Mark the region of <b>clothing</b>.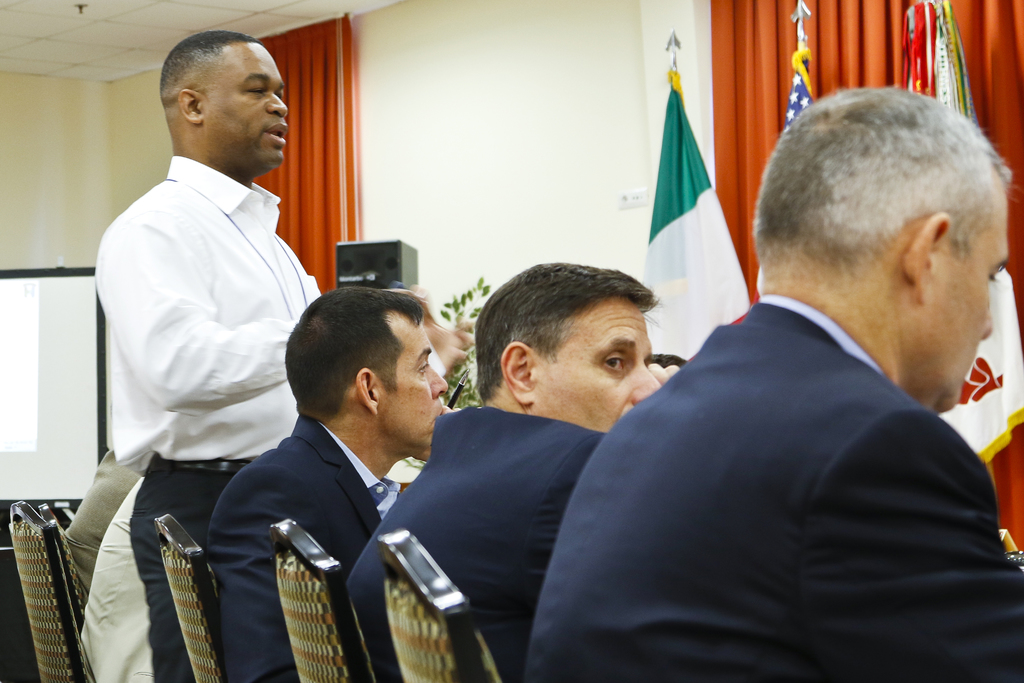
Region: rect(188, 406, 388, 682).
